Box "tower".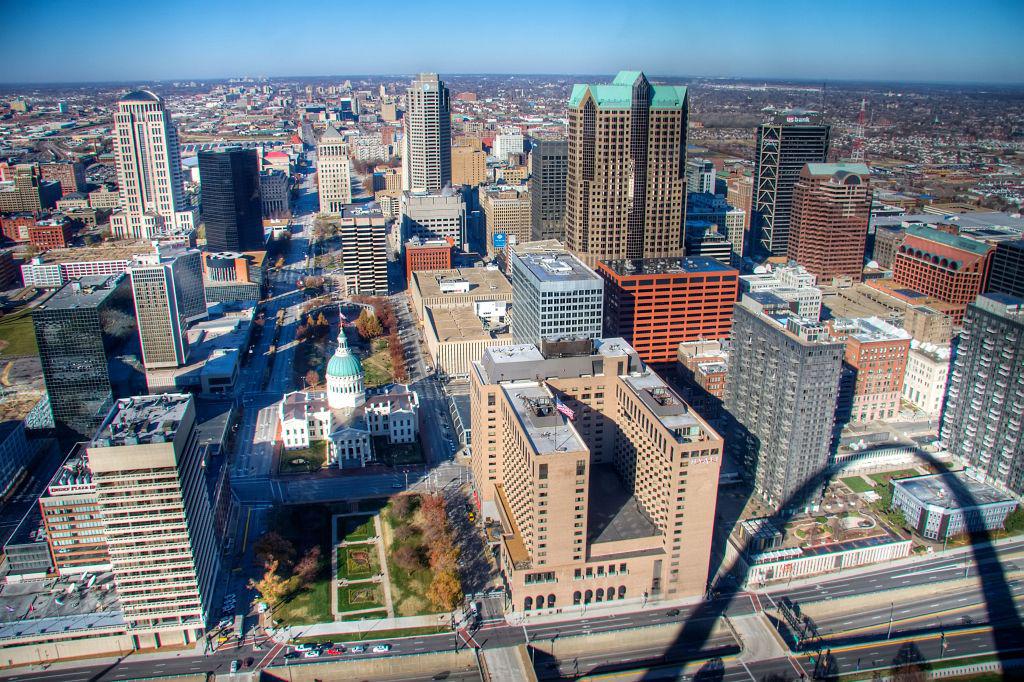
BBox(114, 94, 190, 233).
